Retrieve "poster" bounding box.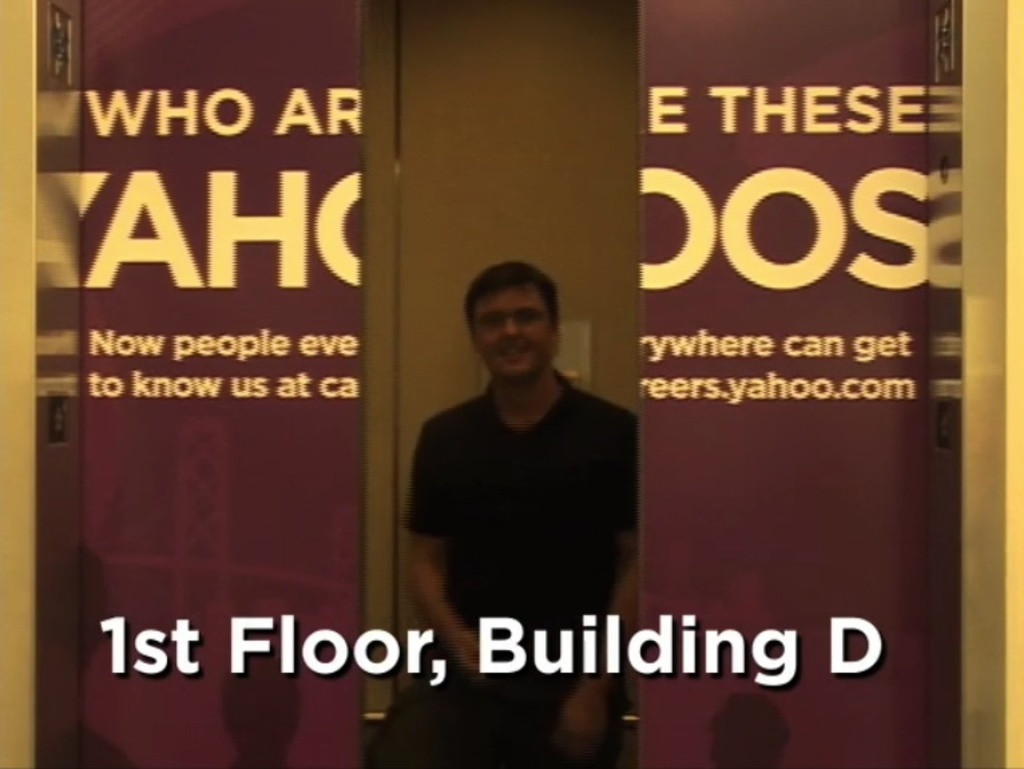
Bounding box: <bbox>75, 1, 364, 765</bbox>.
